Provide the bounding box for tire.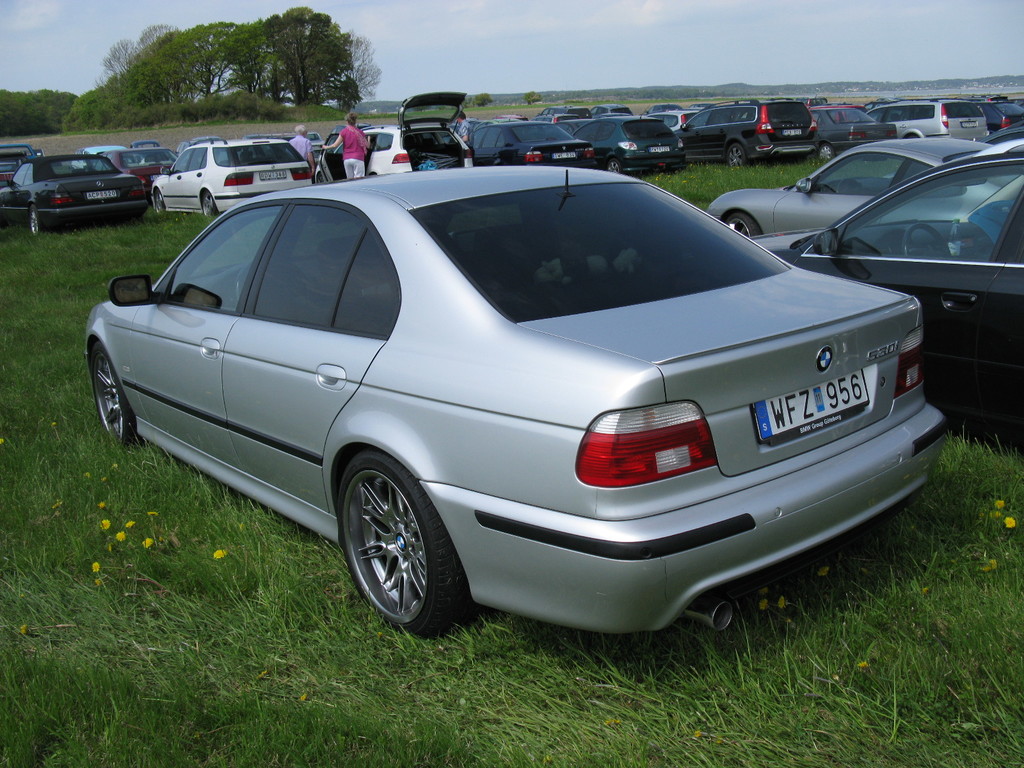
detection(812, 140, 829, 162).
